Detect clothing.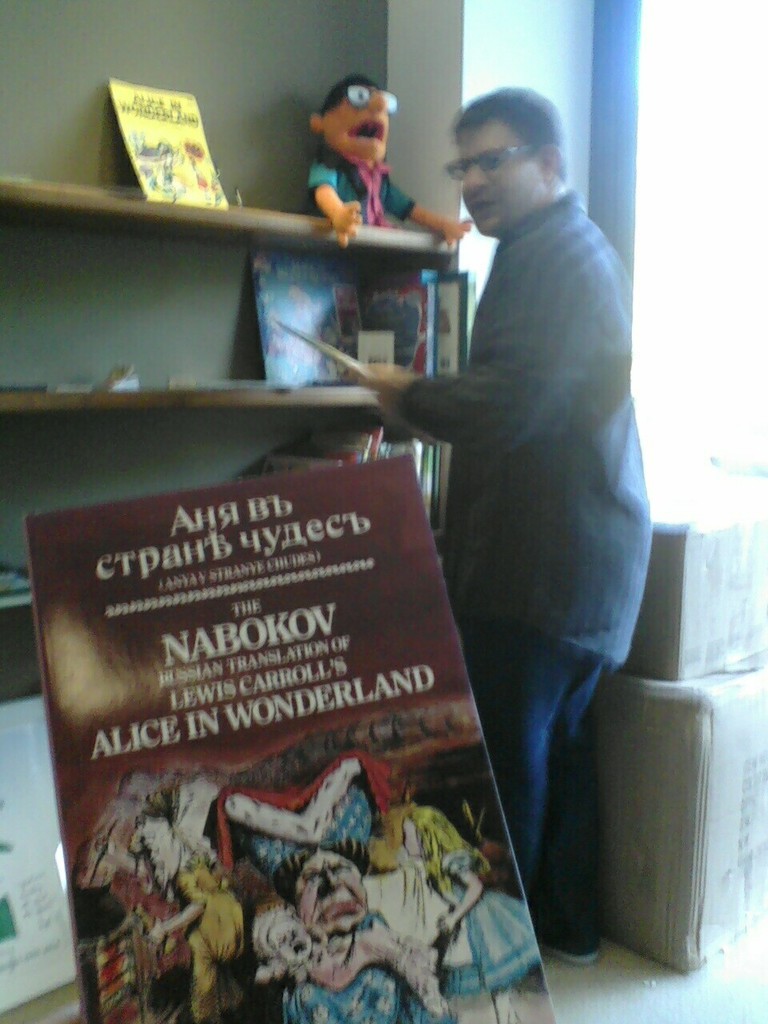
Detected at detection(391, 197, 695, 906).
